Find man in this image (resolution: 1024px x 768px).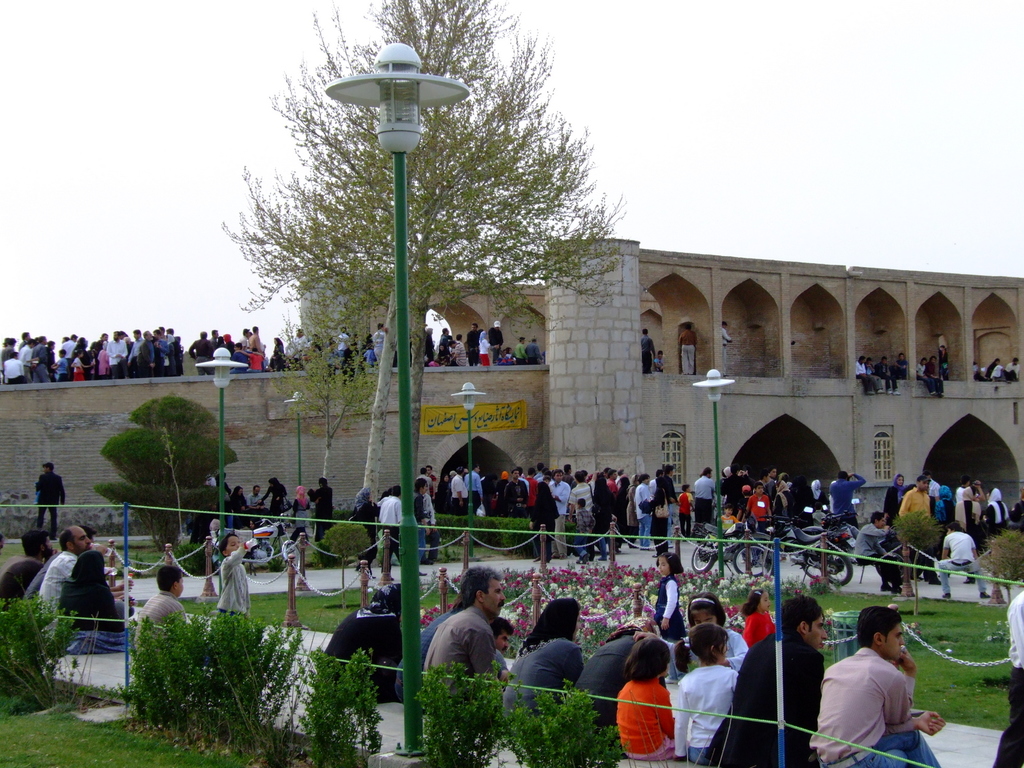
(40, 523, 109, 609).
